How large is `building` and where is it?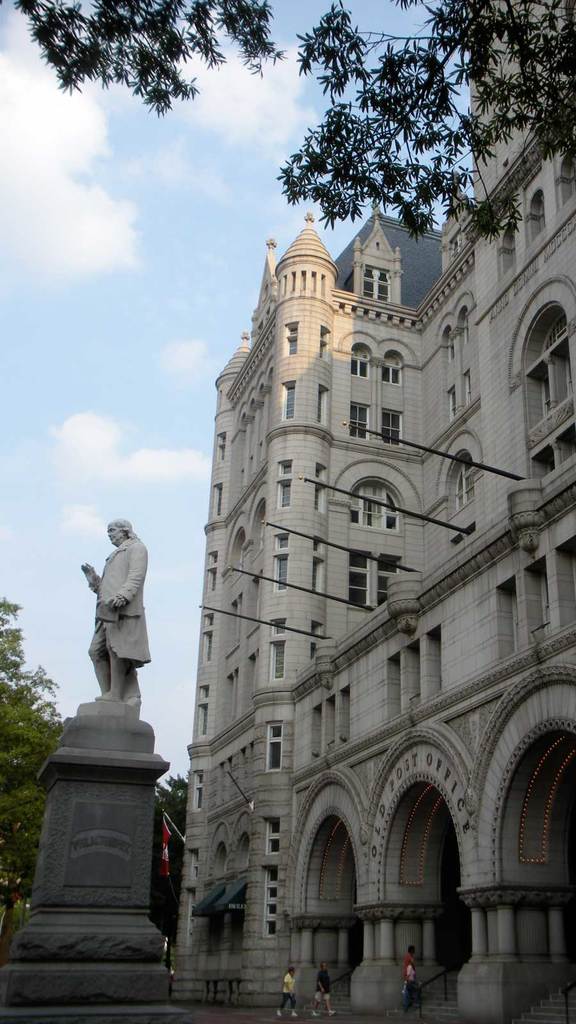
Bounding box: region(172, 0, 575, 1023).
